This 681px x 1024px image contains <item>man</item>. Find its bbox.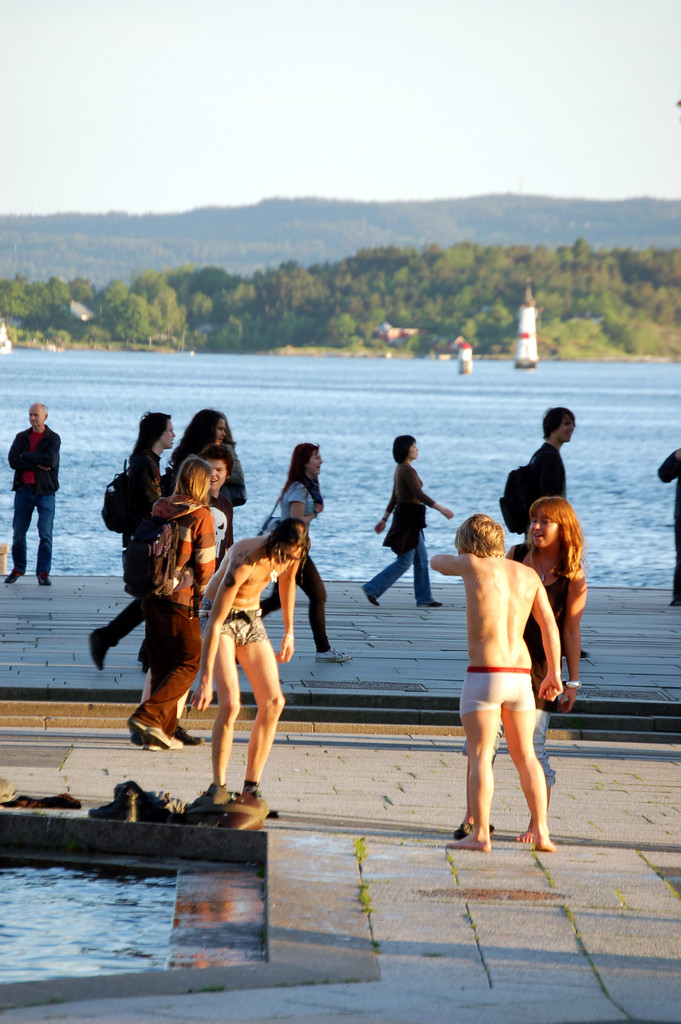
box(429, 513, 561, 845).
